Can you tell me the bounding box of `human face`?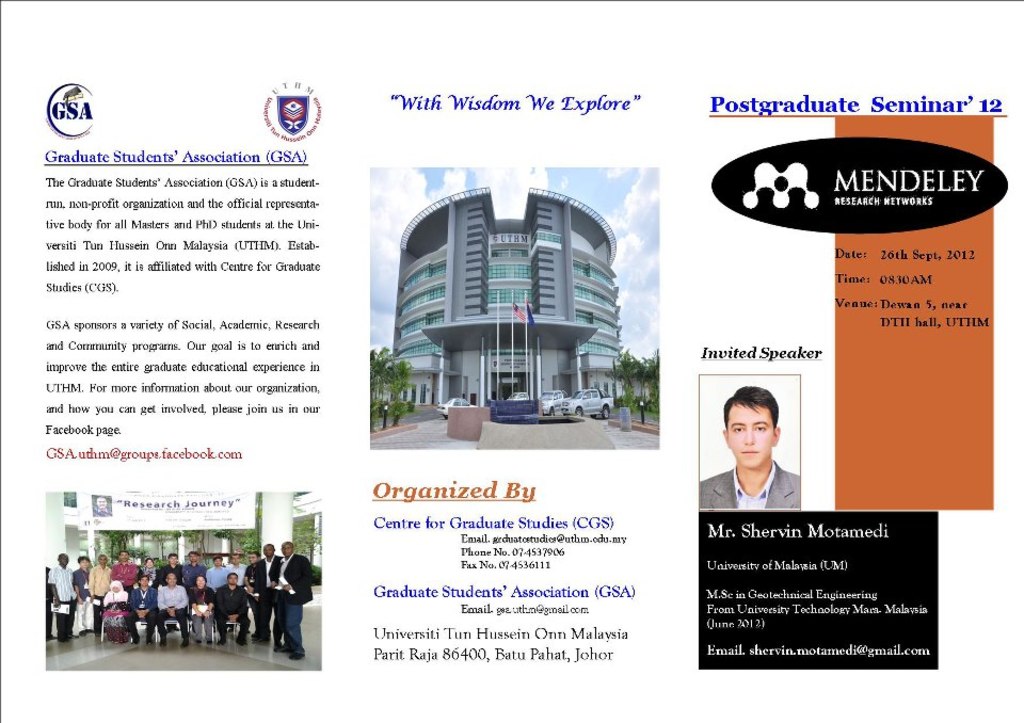
282/540/291/558.
